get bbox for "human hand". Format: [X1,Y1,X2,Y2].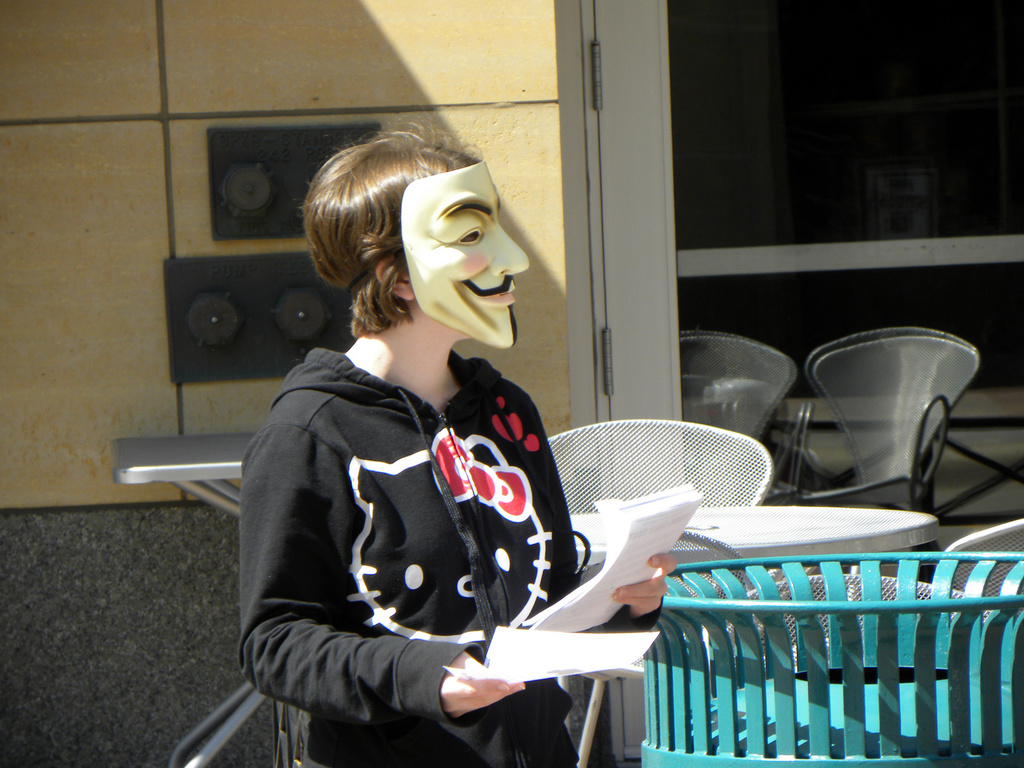
[438,639,513,740].
